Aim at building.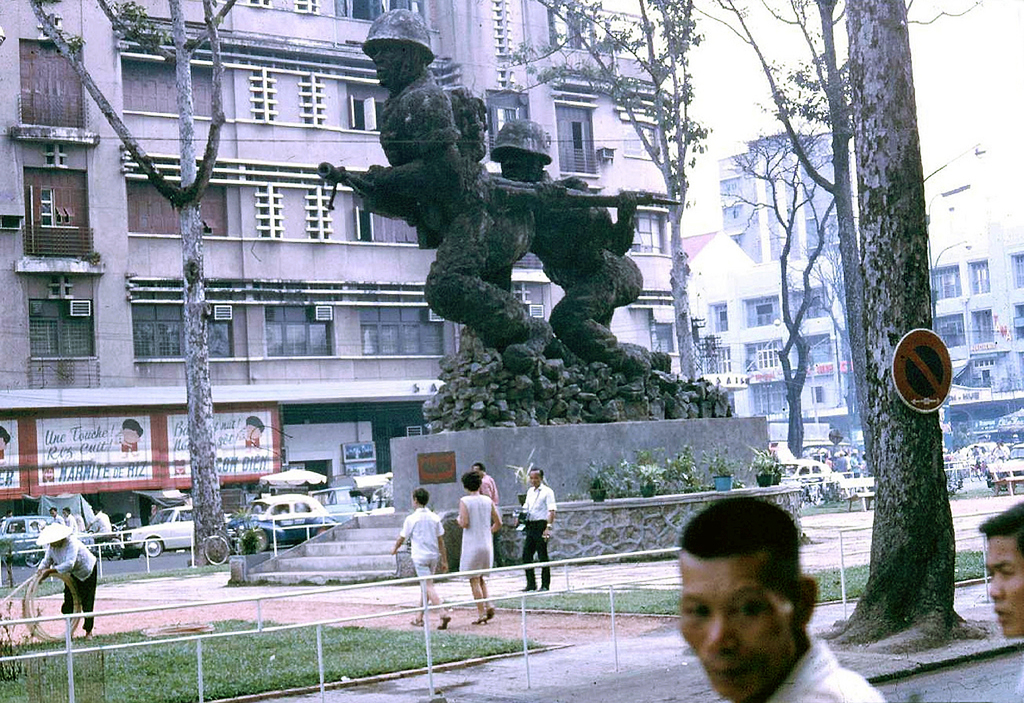
Aimed at select_region(679, 218, 831, 450).
